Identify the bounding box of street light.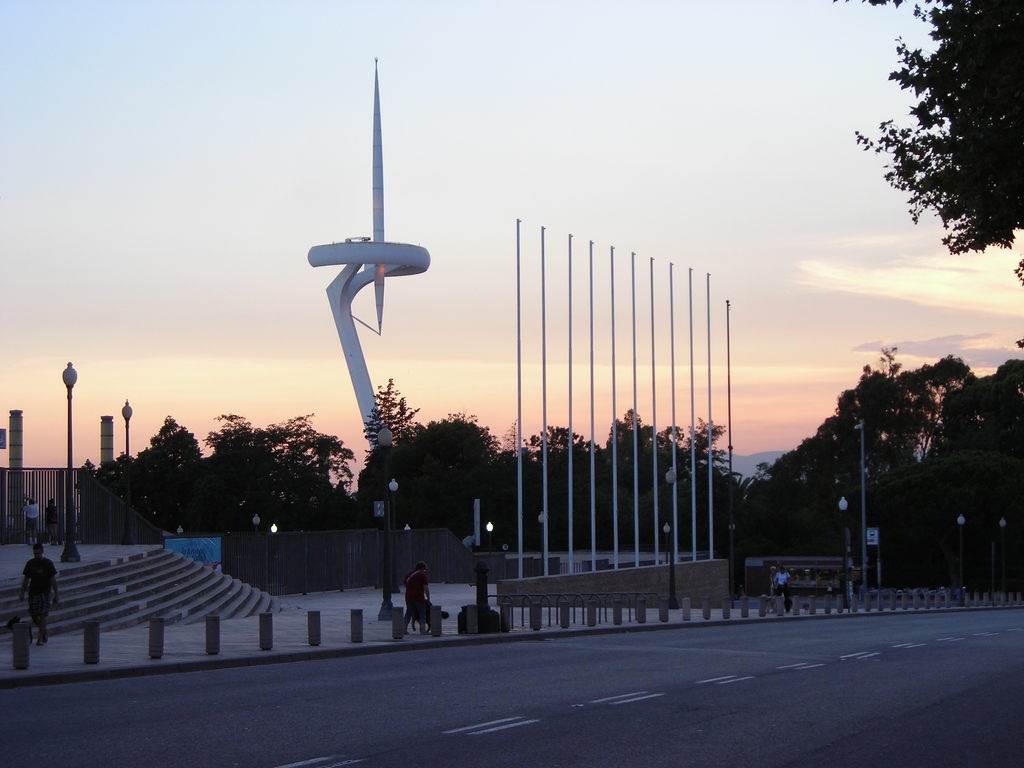
{"x1": 58, "y1": 360, "x2": 81, "y2": 563}.
